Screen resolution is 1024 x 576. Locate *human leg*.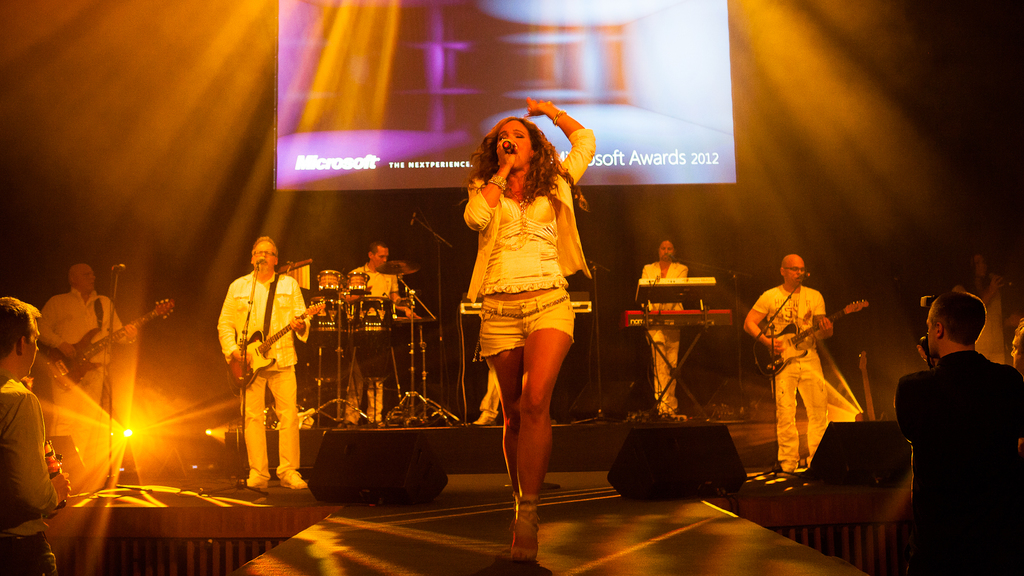
box(643, 323, 662, 412).
